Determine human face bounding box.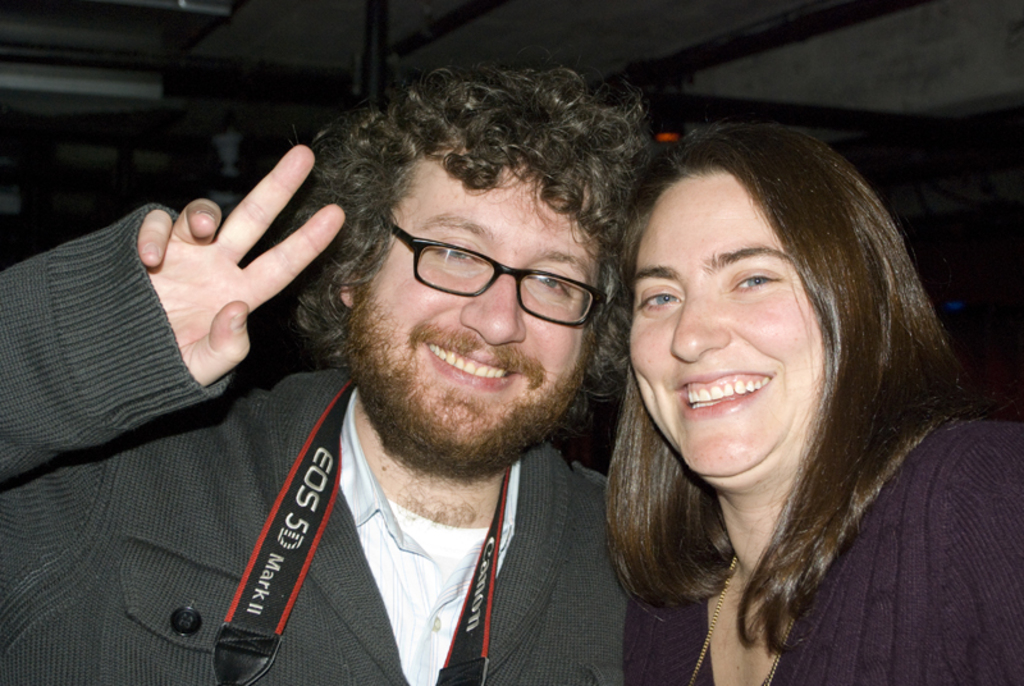
Determined: [left=637, top=156, right=863, bottom=480].
